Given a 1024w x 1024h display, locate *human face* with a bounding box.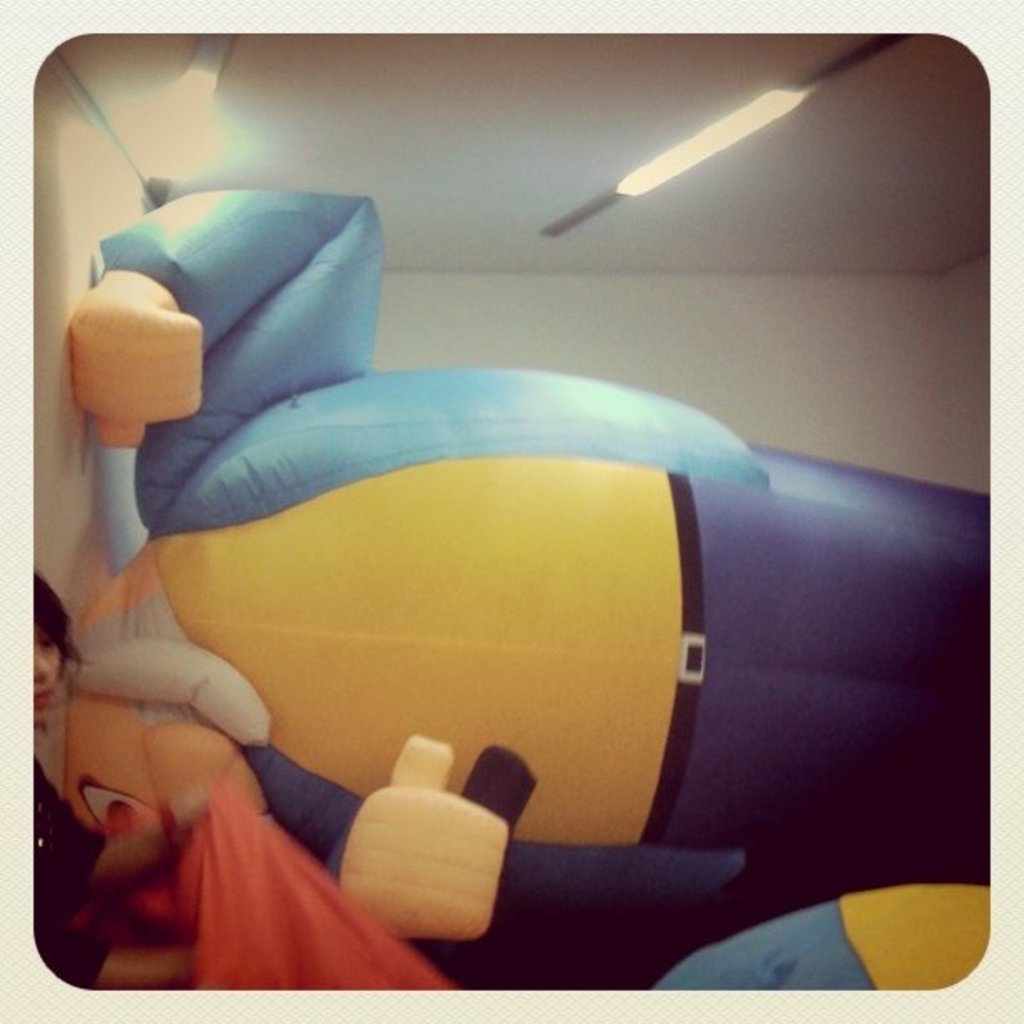
Located: <region>23, 624, 69, 728</region>.
